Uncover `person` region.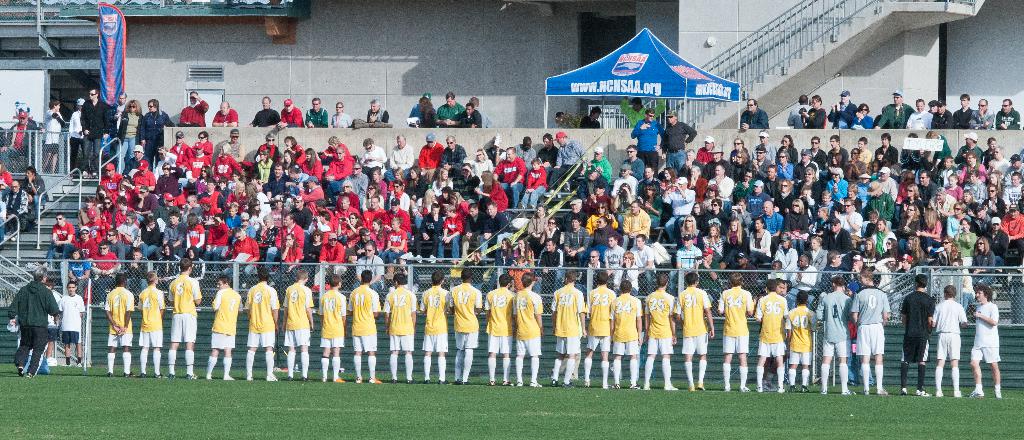
Uncovered: box=[1002, 208, 1023, 258].
